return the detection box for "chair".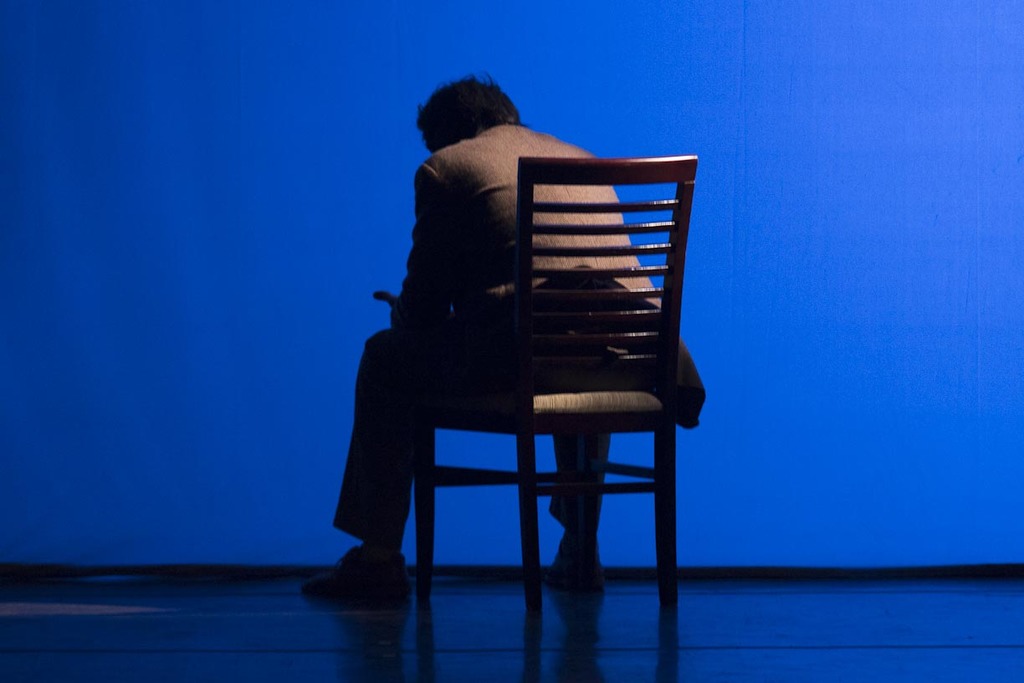
box(359, 126, 686, 652).
